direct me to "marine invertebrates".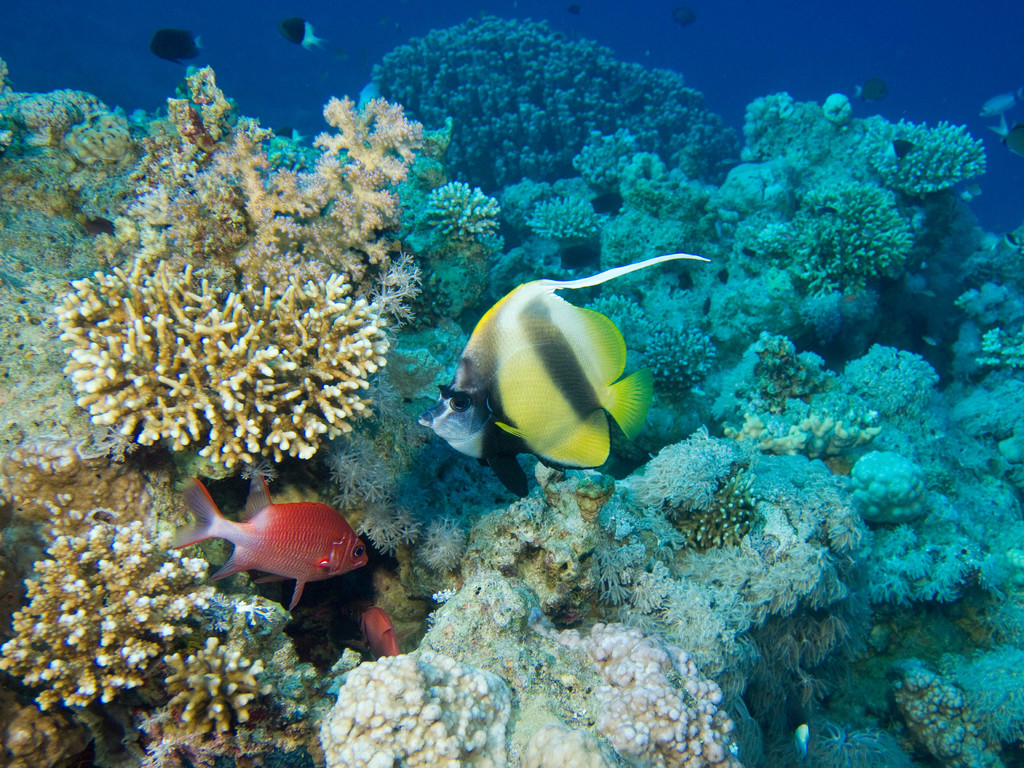
Direction: crop(864, 516, 1016, 615).
